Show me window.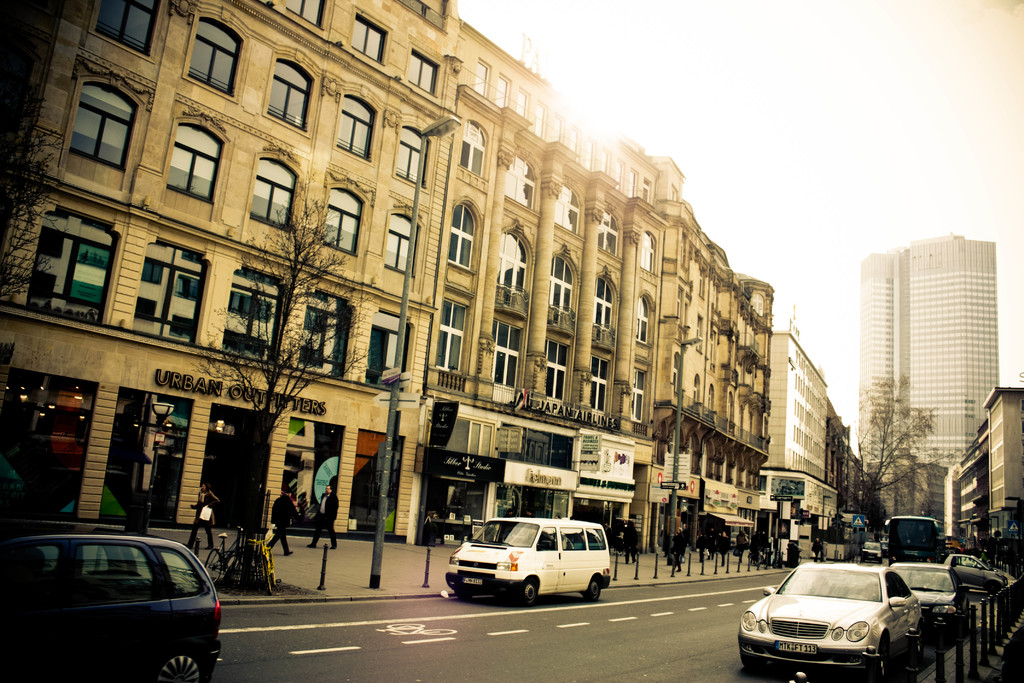
window is here: 353/9/384/67.
